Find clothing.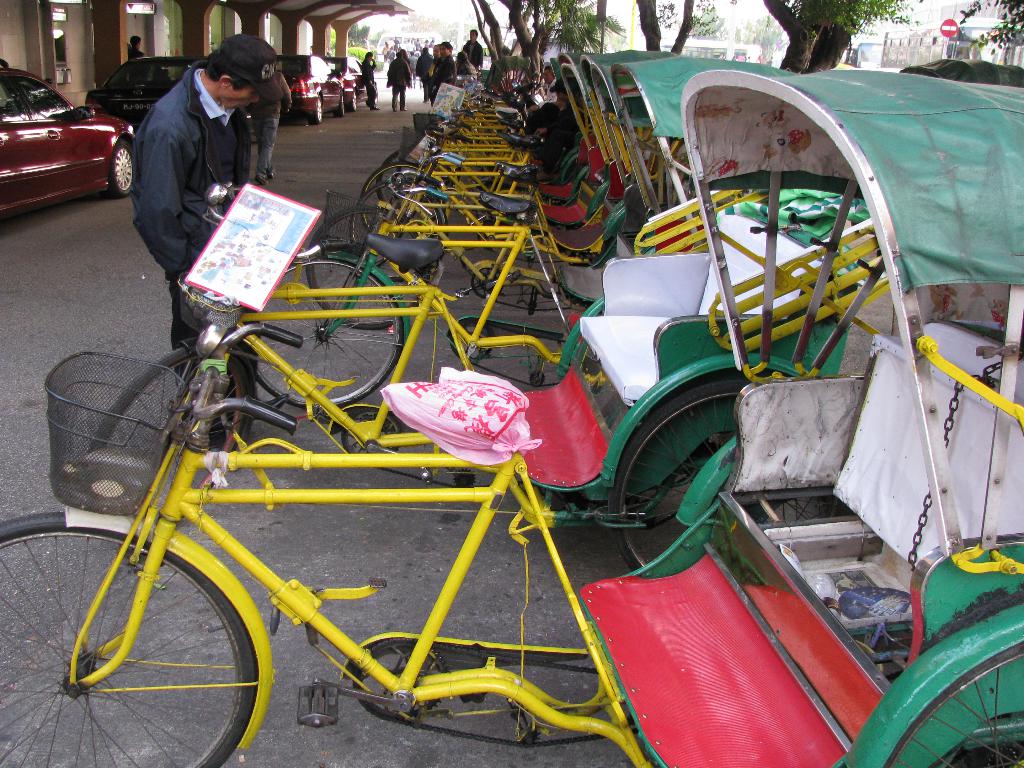
<bbox>453, 33, 490, 64</bbox>.
